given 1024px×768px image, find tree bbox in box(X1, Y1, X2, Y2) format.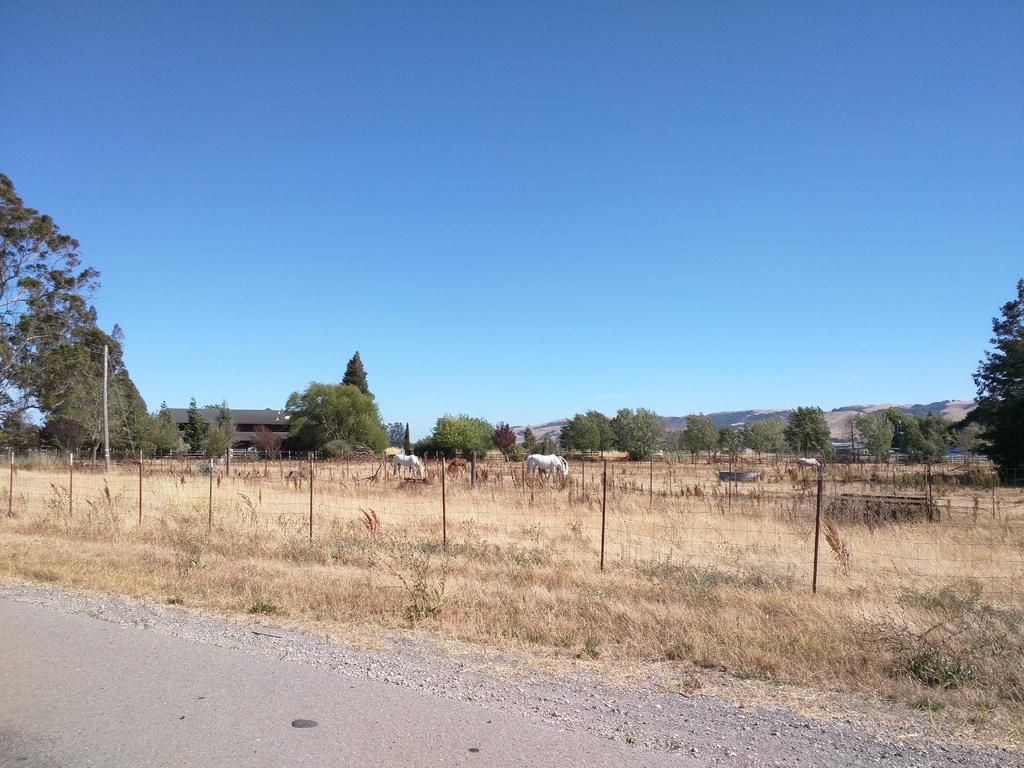
box(740, 419, 780, 466).
